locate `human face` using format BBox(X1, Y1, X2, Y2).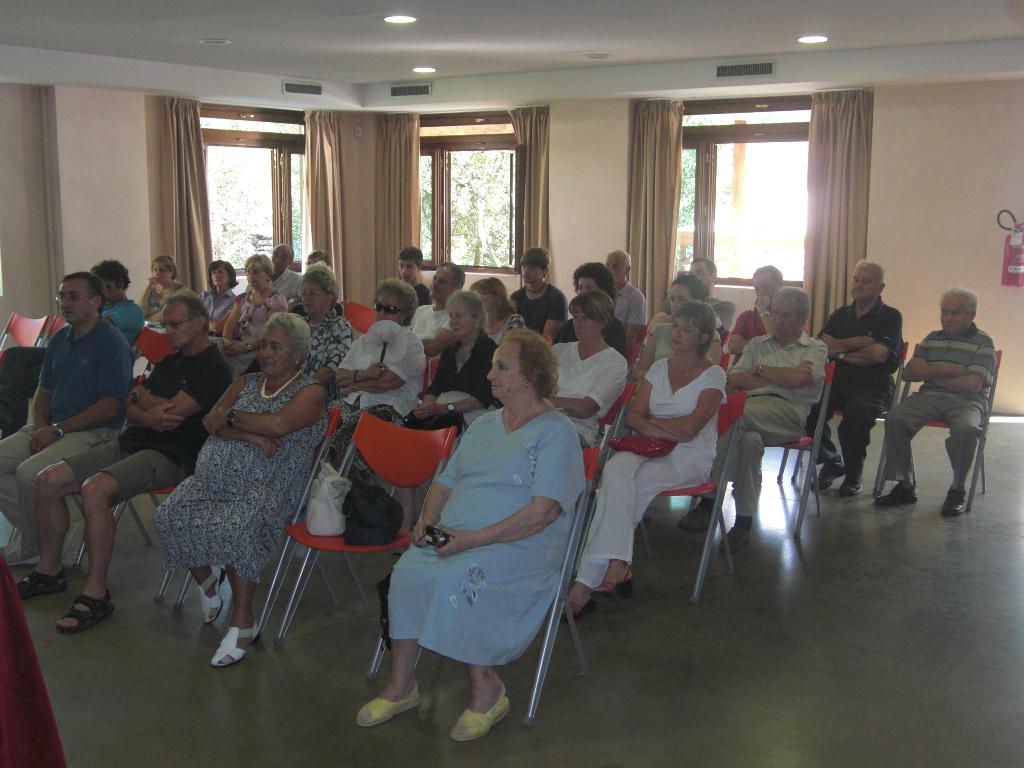
BBox(248, 266, 271, 290).
